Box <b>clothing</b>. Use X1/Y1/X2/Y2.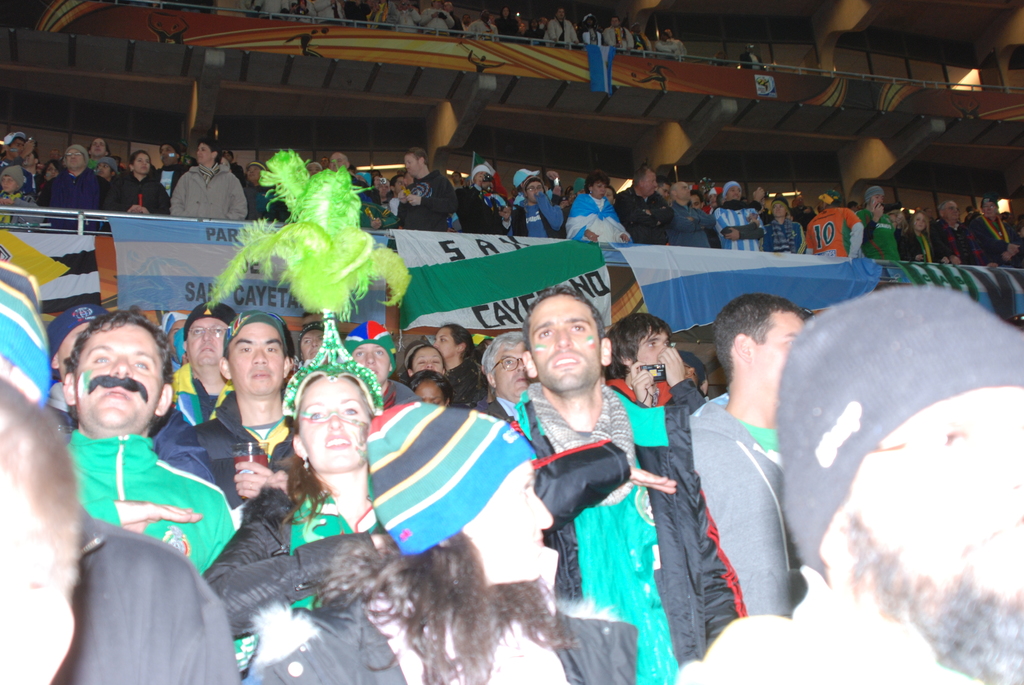
191/386/303/496.
